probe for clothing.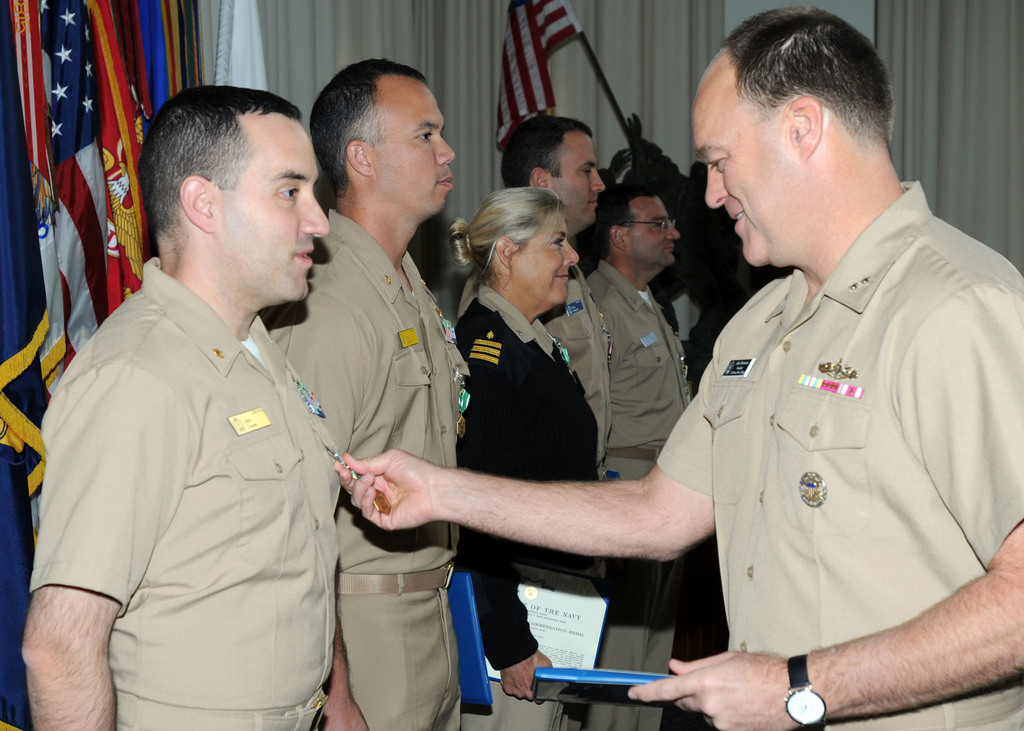
Probe result: <bbox>250, 197, 471, 730</bbox>.
